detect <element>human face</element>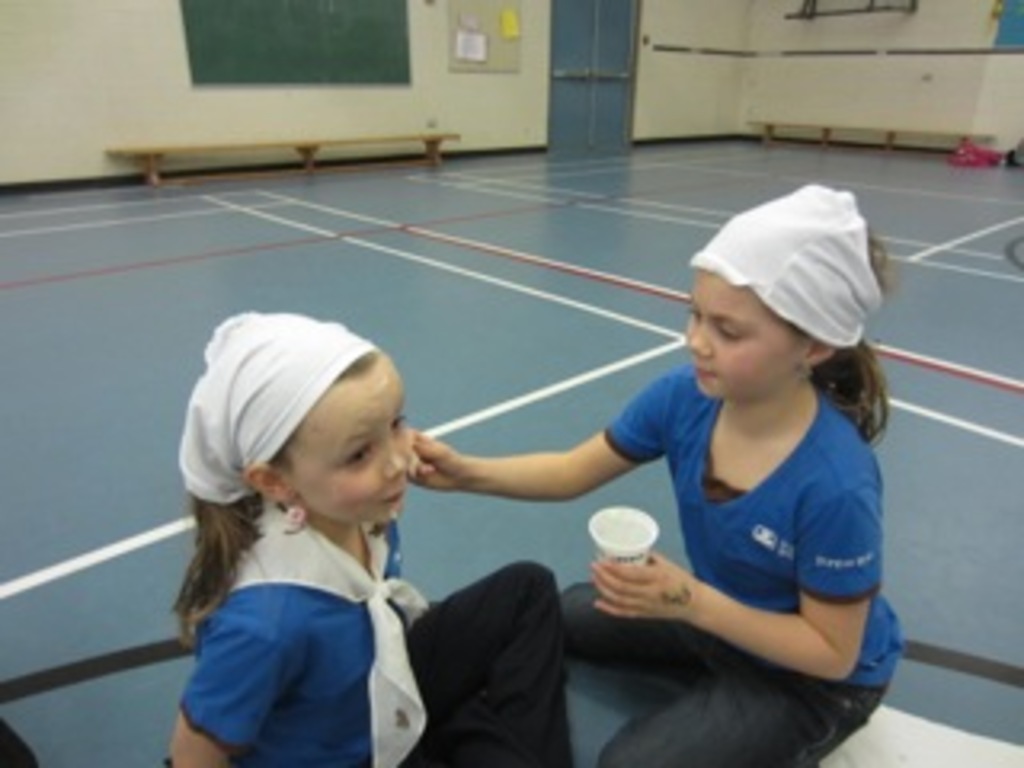
pyautogui.locateOnScreen(682, 272, 813, 397)
